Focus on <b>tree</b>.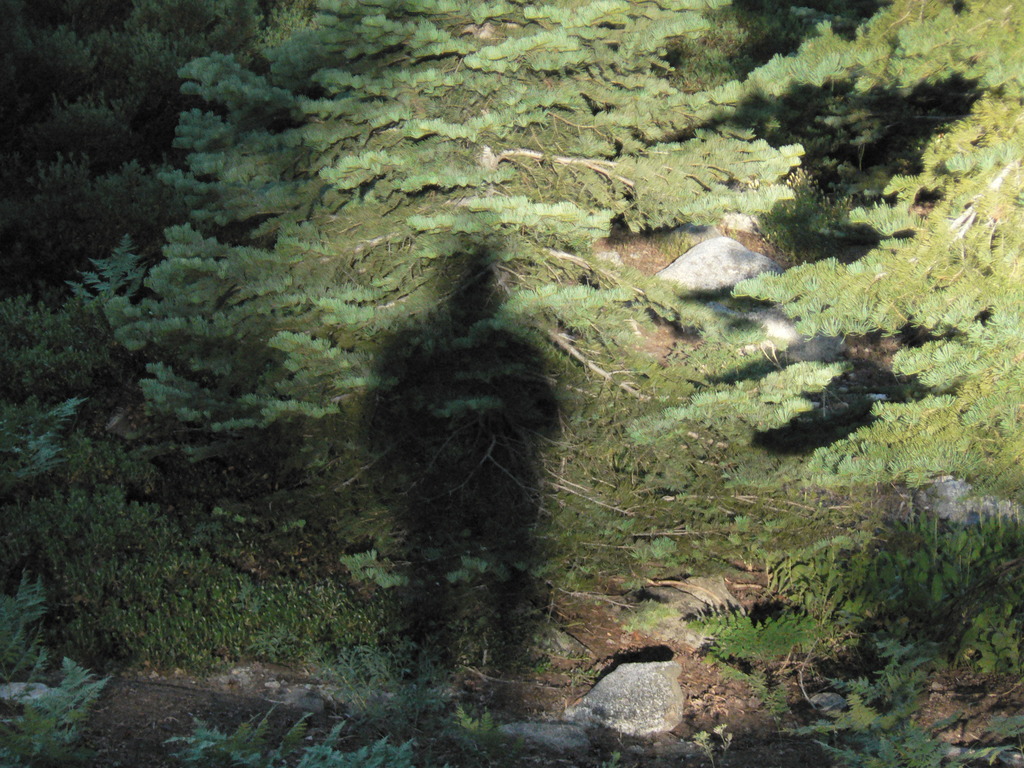
Focused at <box>928,511,1023,696</box>.
